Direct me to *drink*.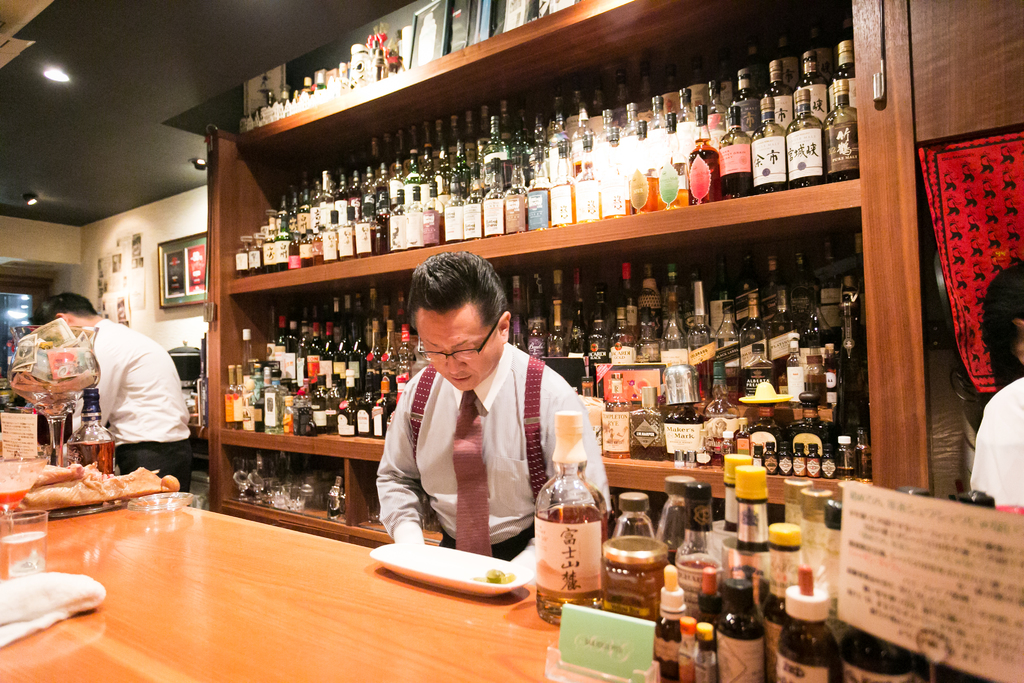
Direction: Rect(535, 473, 605, 589).
